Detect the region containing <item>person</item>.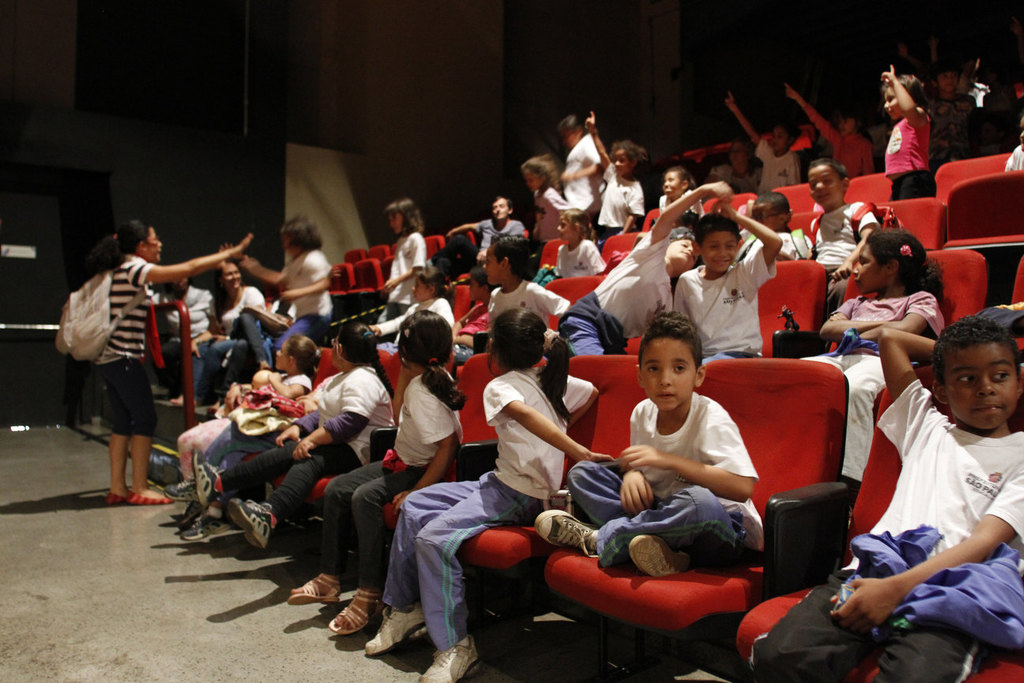
[92,227,254,505].
